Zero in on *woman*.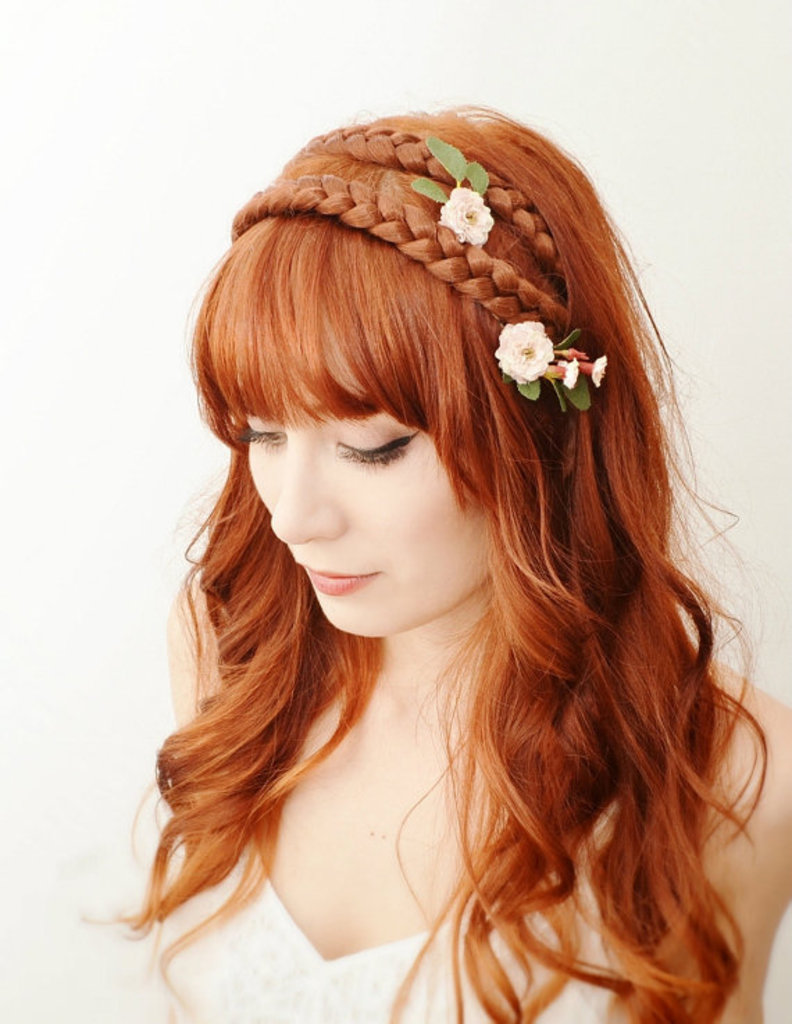
Zeroed in: region(108, 107, 791, 1023).
